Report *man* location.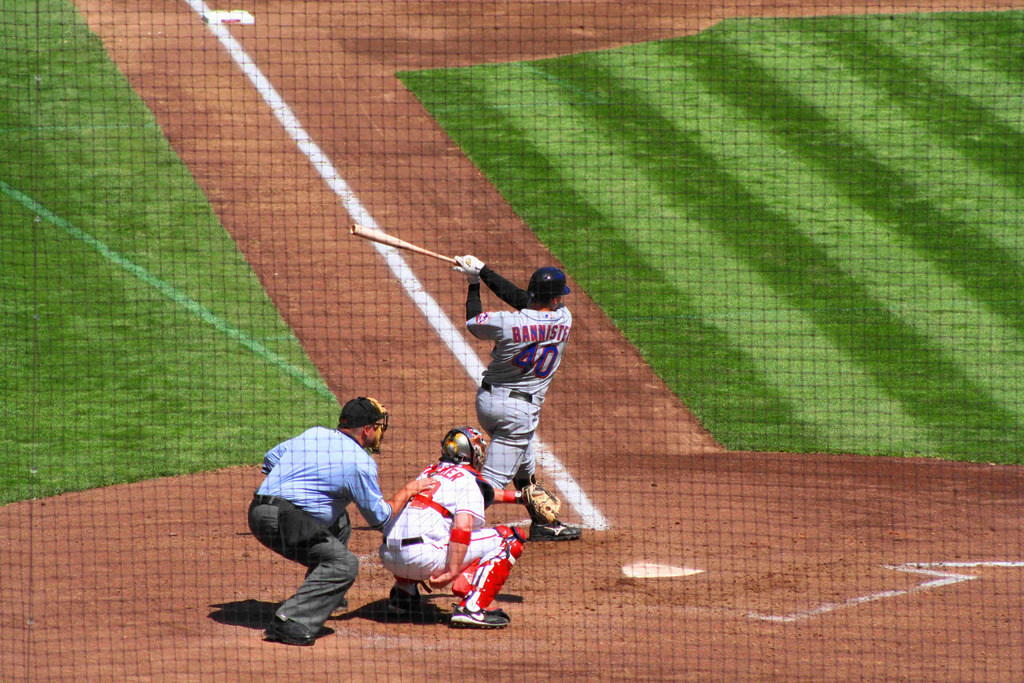
Report: <box>376,414,536,624</box>.
